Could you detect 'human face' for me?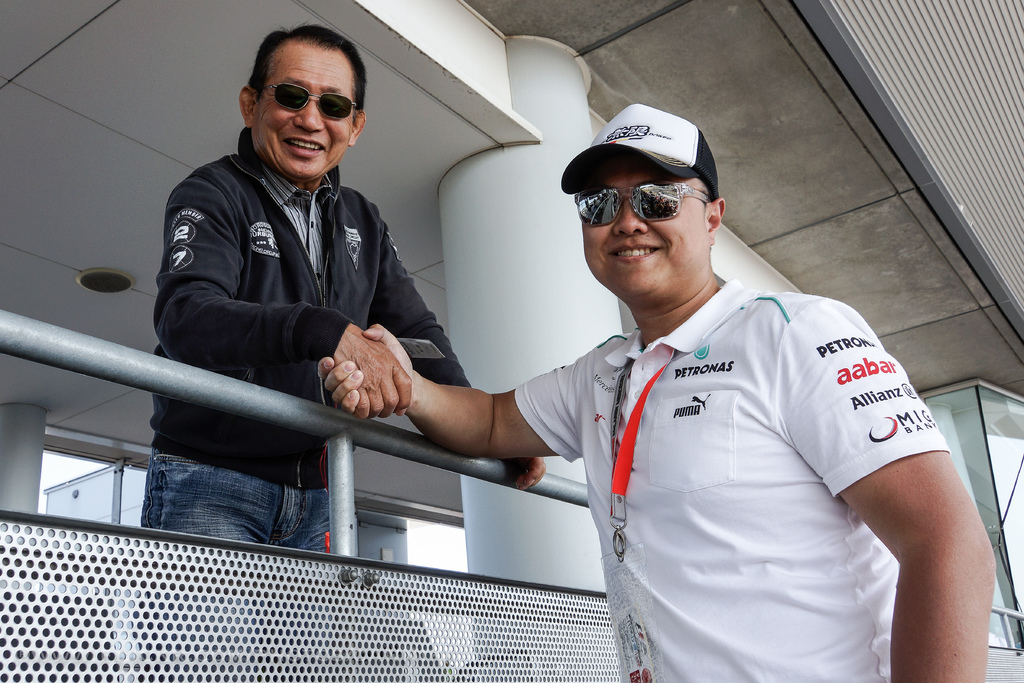
Detection result: <bbox>579, 152, 708, 302</bbox>.
